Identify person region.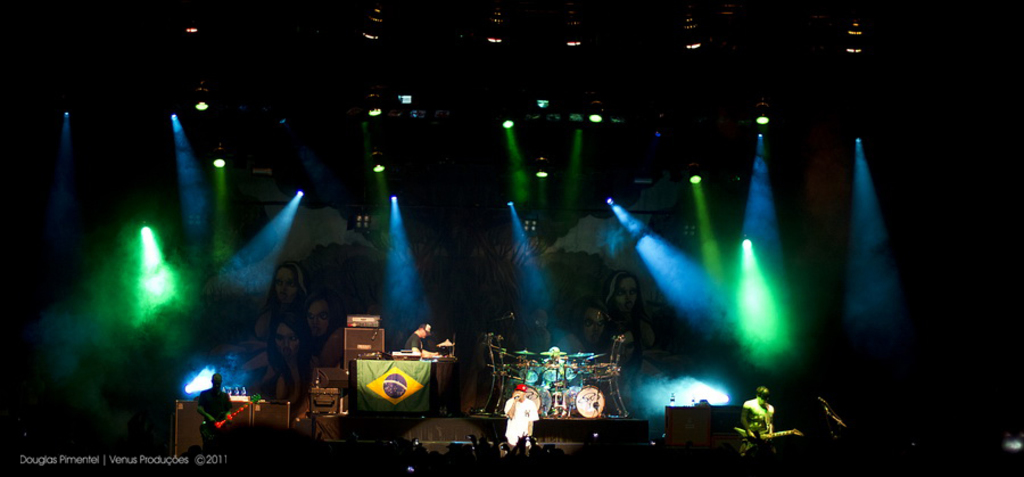
Region: <bbox>262, 313, 323, 416</bbox>.
